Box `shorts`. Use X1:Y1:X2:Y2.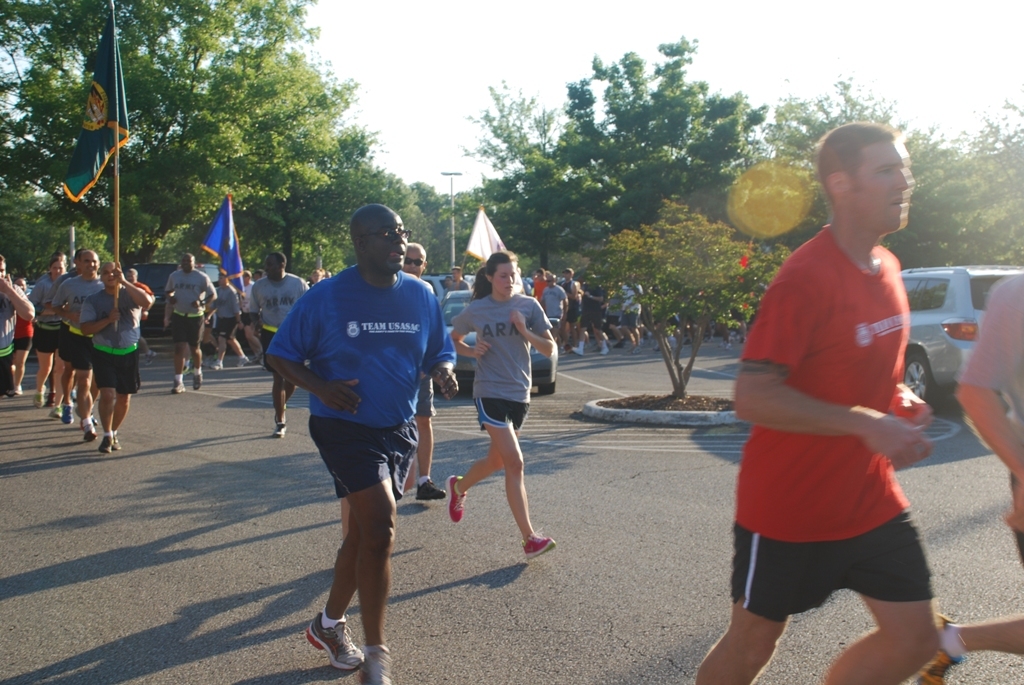
12:337:32:350.
